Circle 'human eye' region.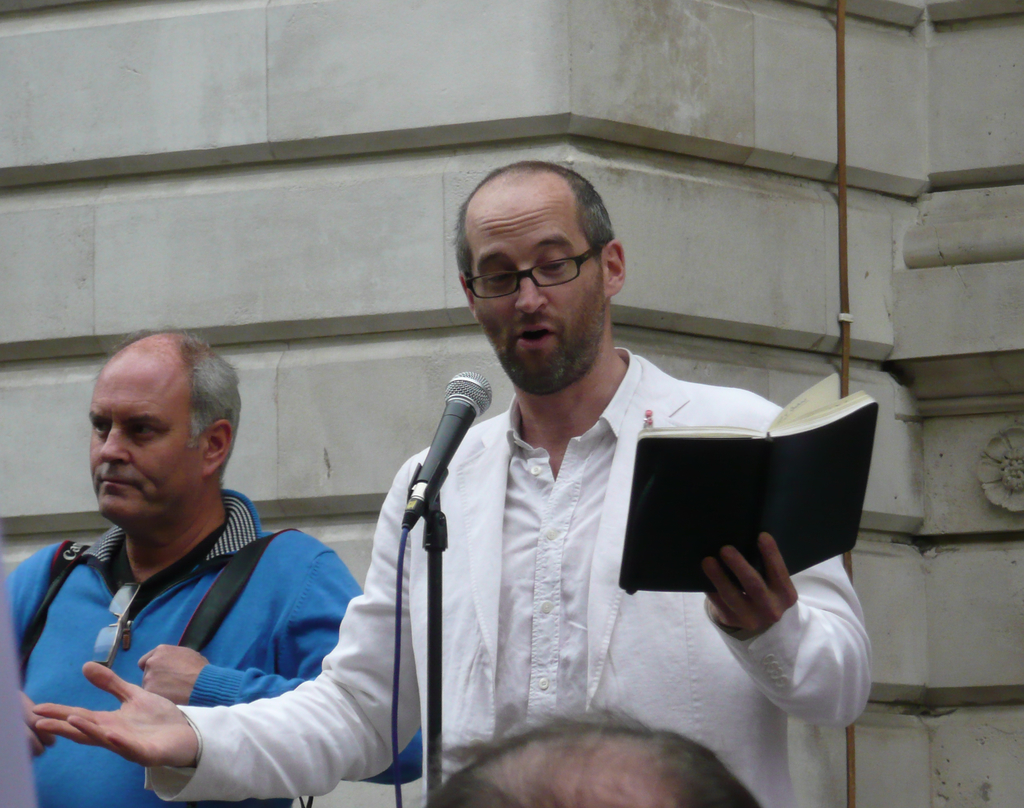
Region: box(527, 248, 570, 276).
